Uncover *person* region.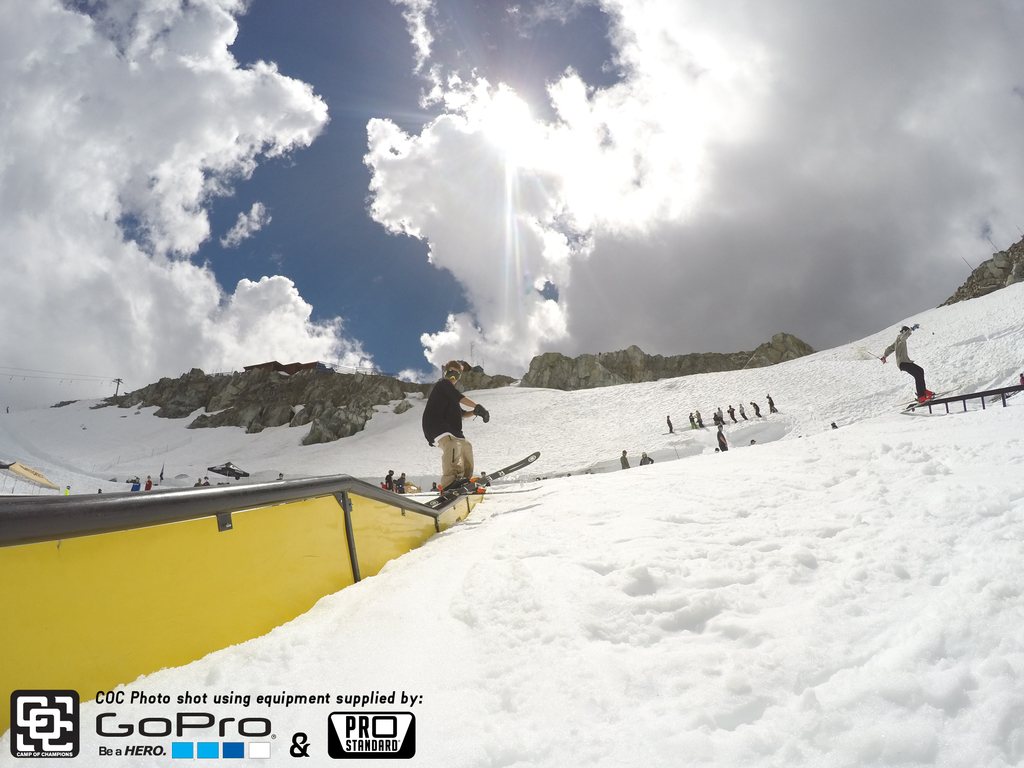
Uncovered: bbox(276, 472, 284, 480).
